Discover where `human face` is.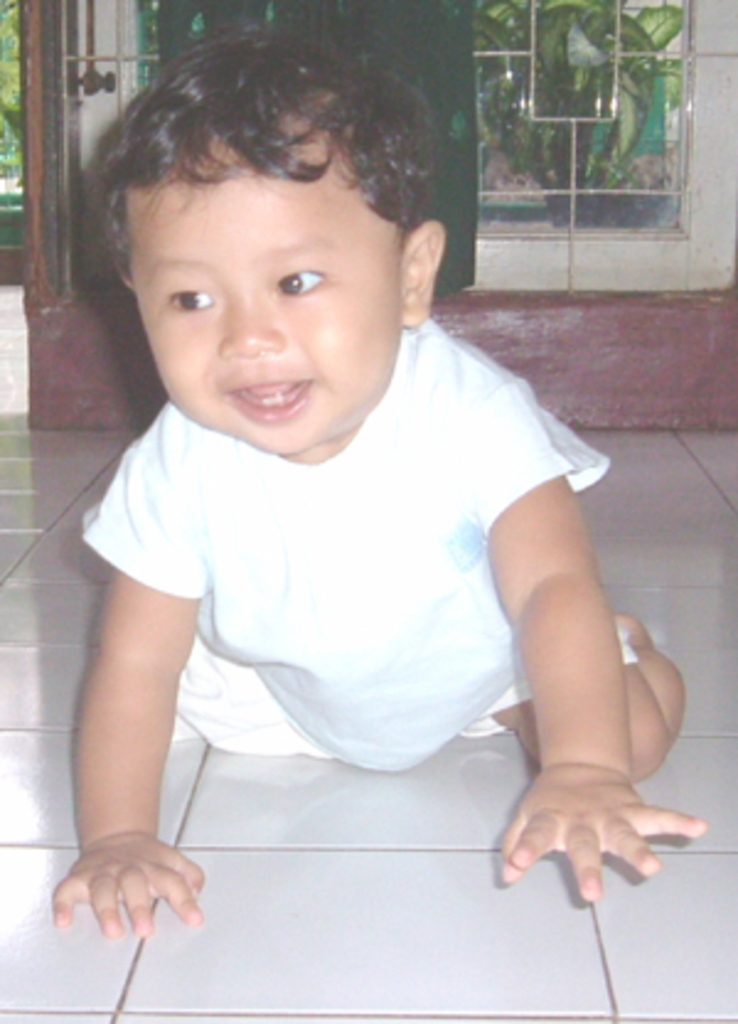
Discovered at BBox(128, 167, 399, 453).
